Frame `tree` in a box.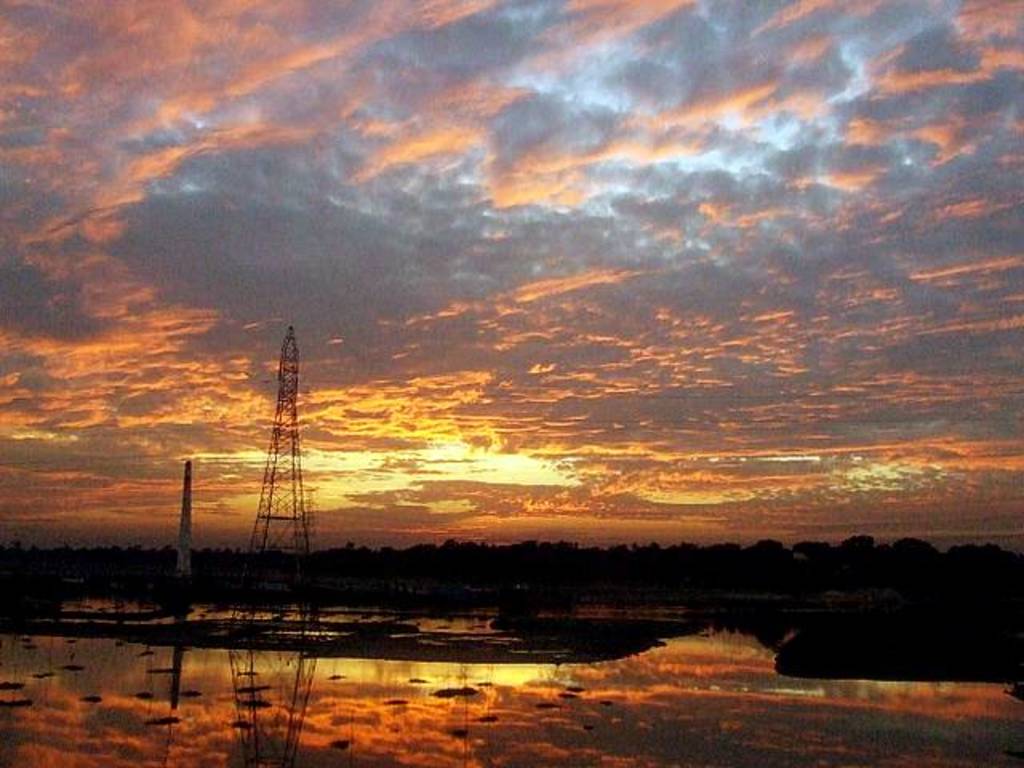
949 539 1016 578.
